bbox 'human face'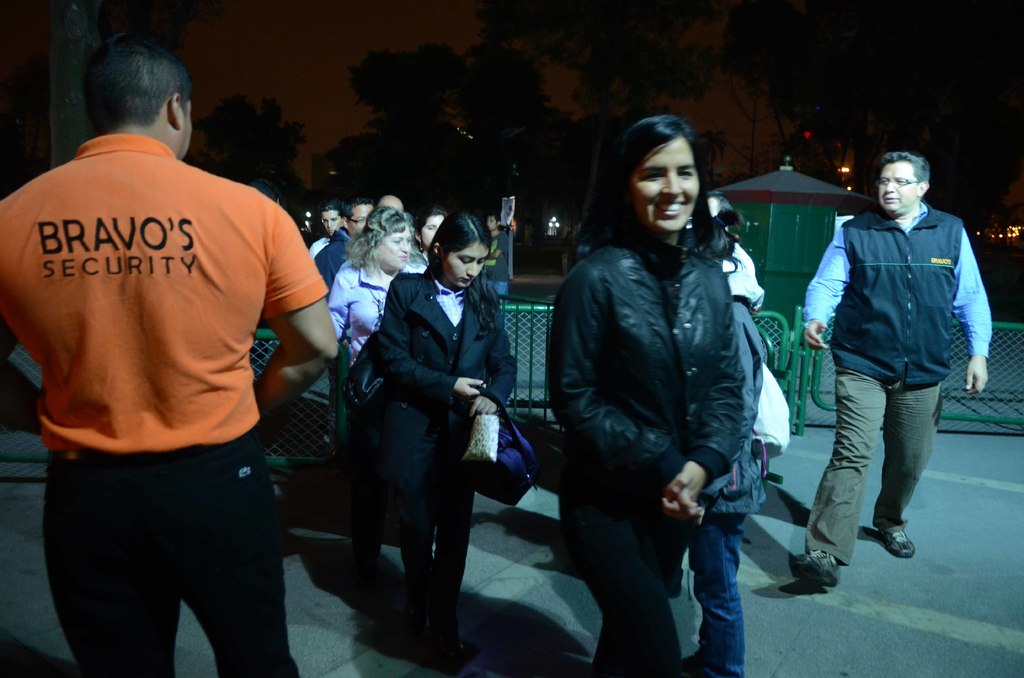
<bbox>485, 217, 493, 233</bbox>
